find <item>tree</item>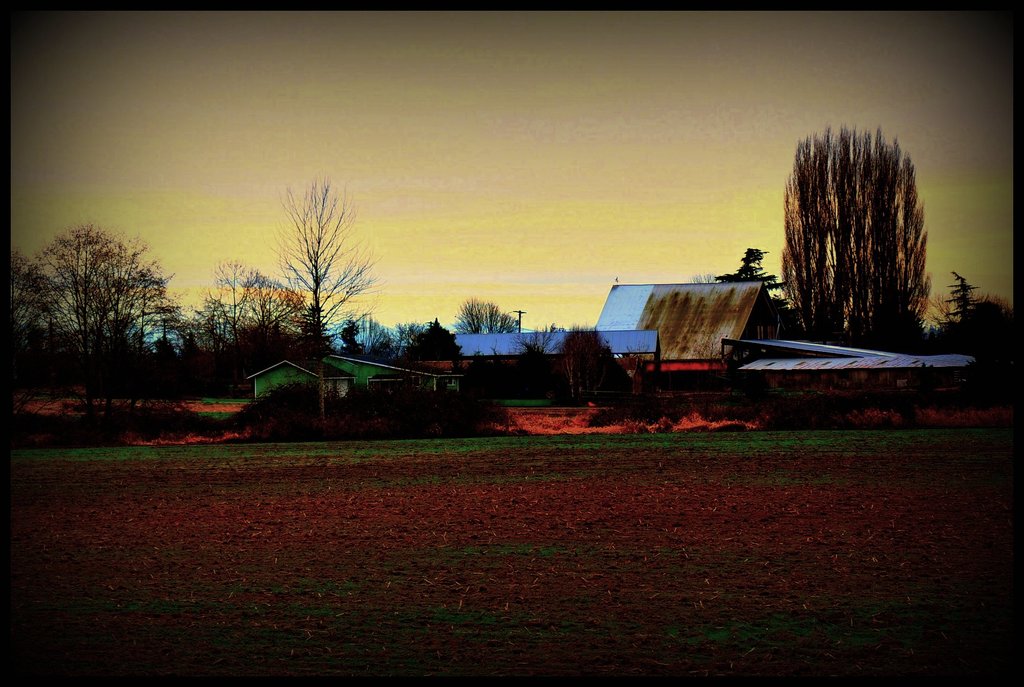
488 324 570 359
